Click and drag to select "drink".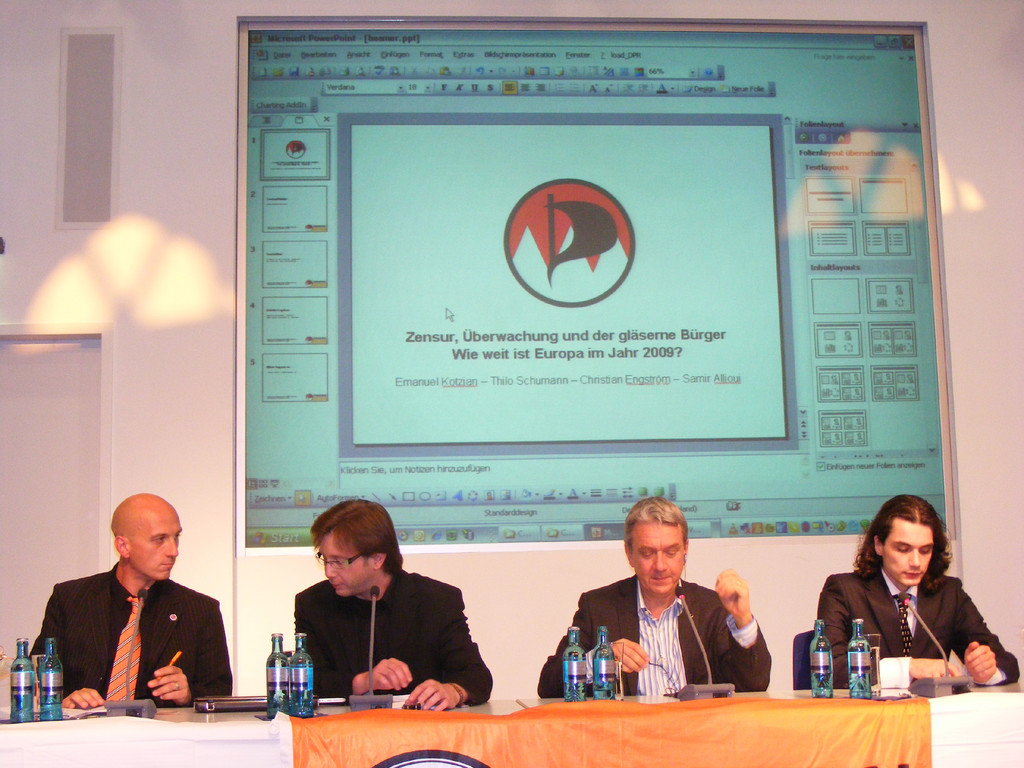
Selection: <box>10,637,33,725</box>.
